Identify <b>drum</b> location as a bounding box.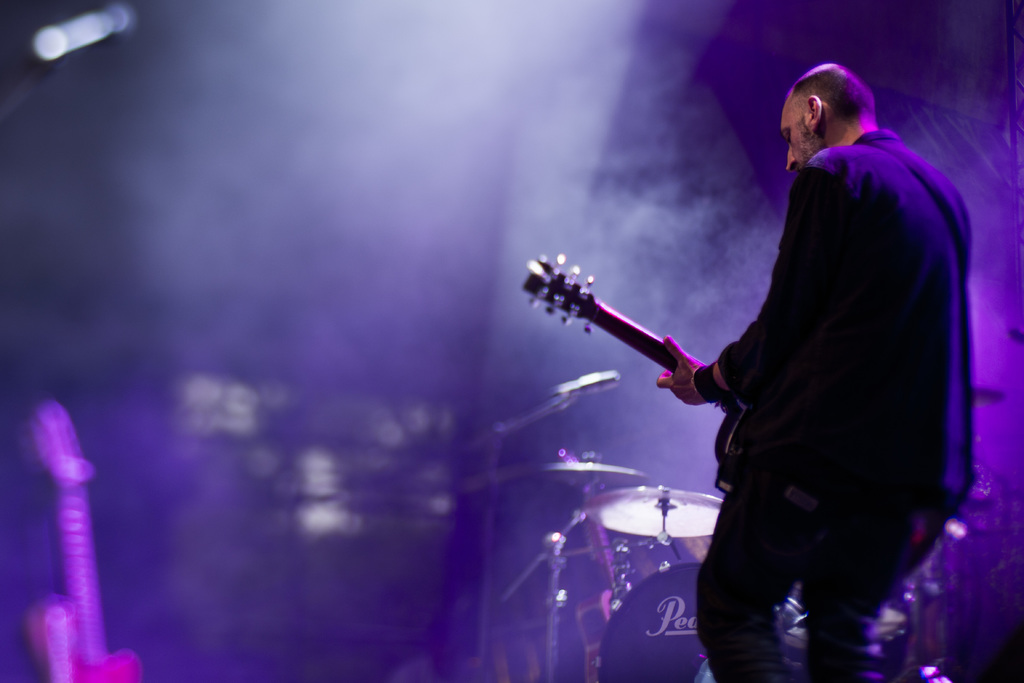
Rect(602, 562, 804, 682).
